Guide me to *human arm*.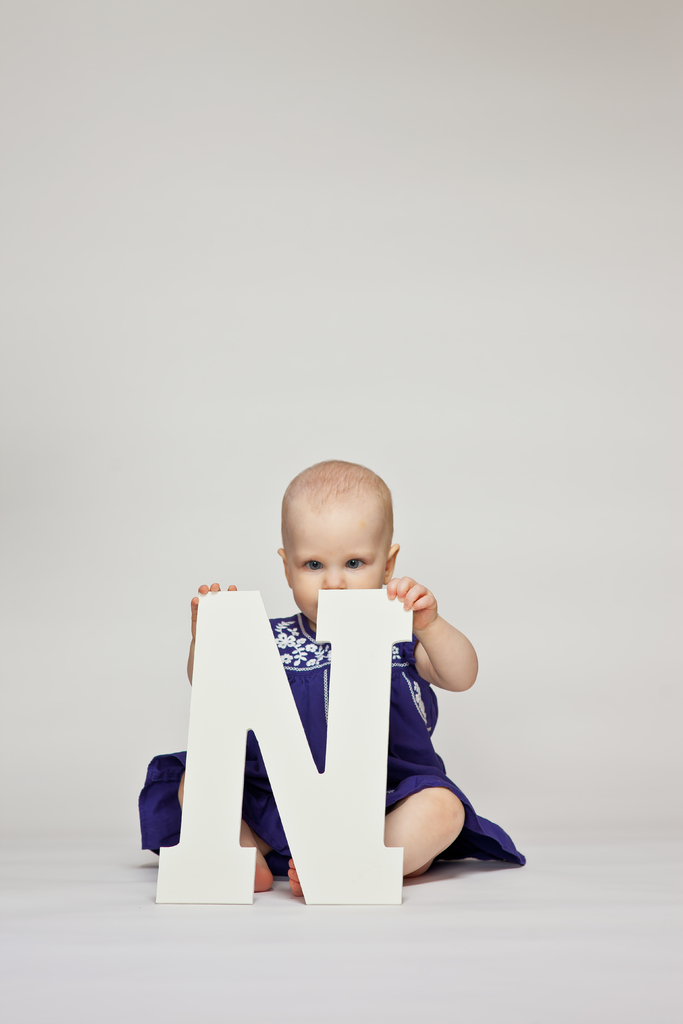
Guidance: (176,560,260,690).
